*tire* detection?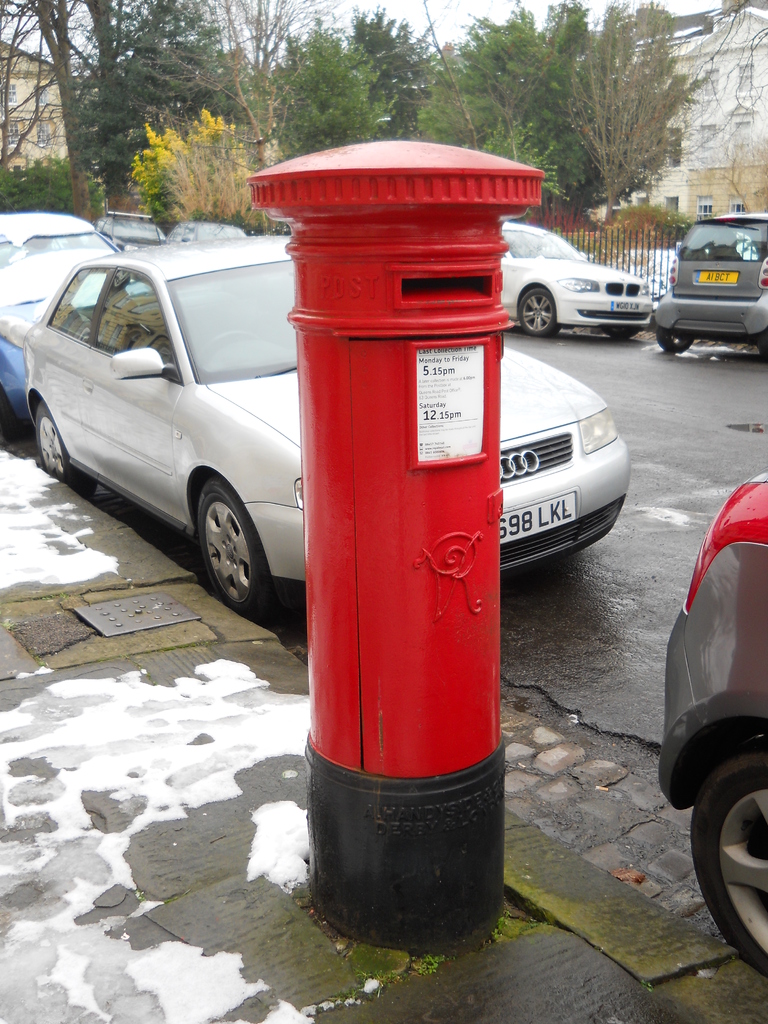
bbox(41, 404, 102, 496)
